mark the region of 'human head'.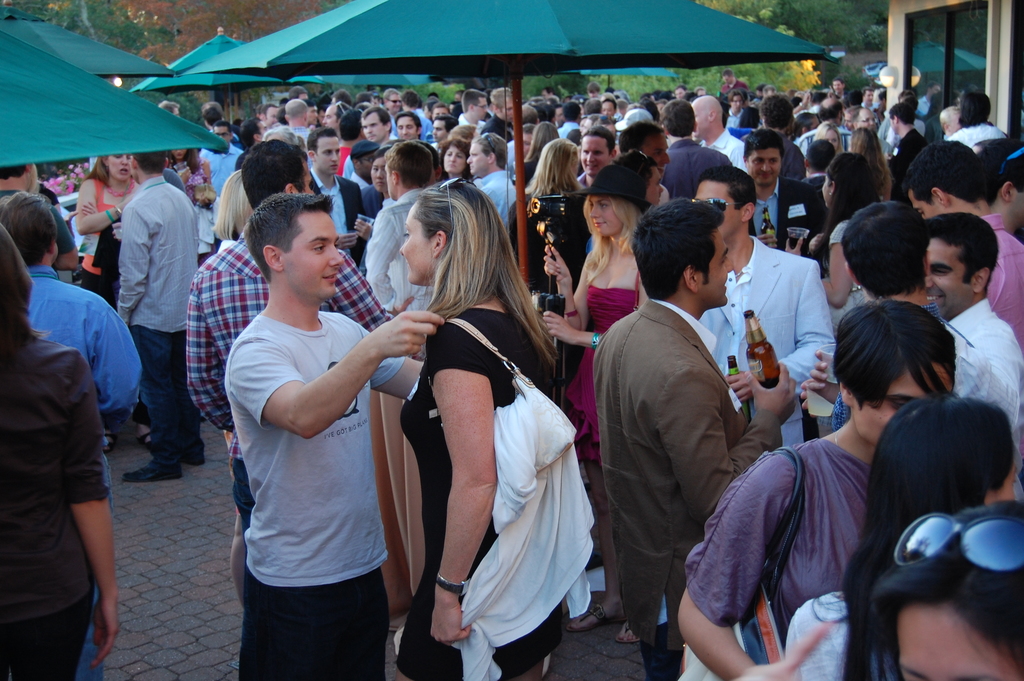
Region: <region>693, 167, 757, 242</region>.
